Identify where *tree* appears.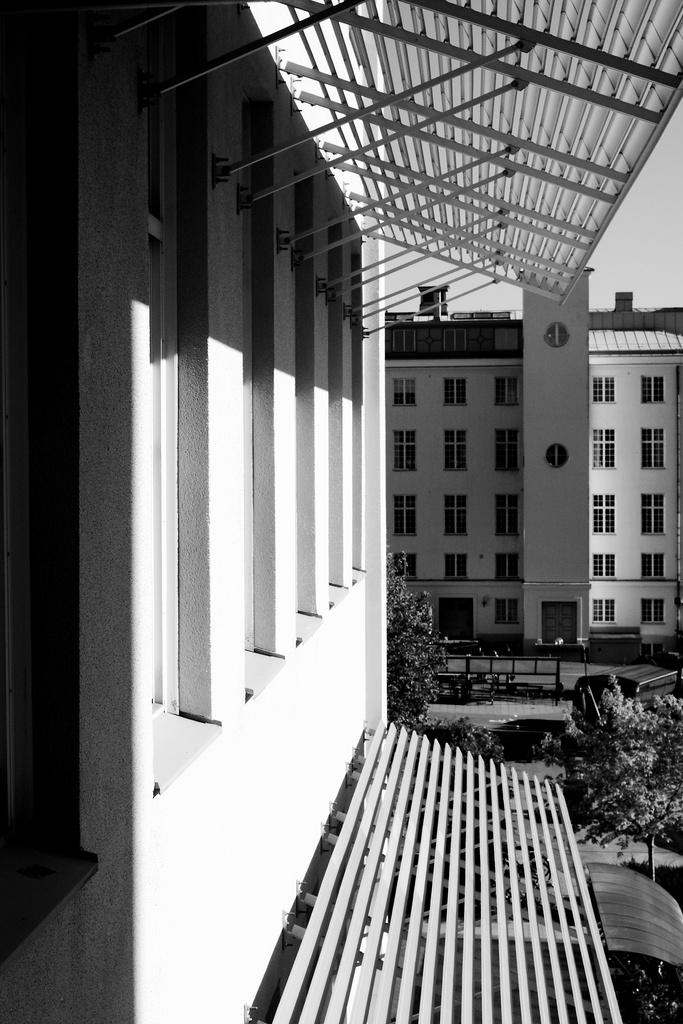
Appears at 528 676 682 882.
